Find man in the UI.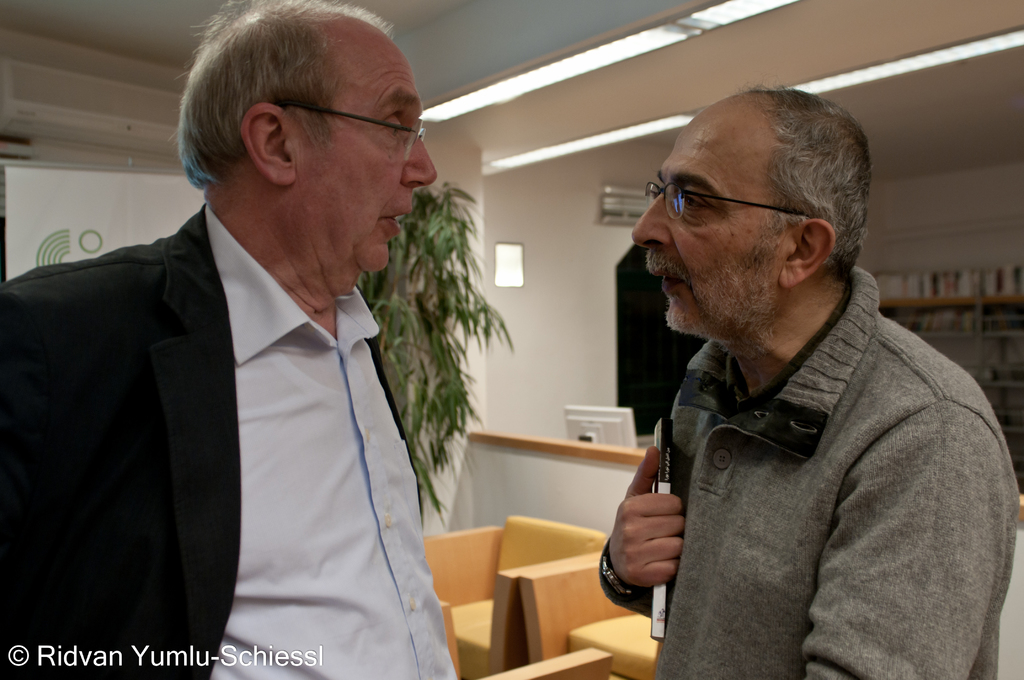
UI element at detection(27, 18, 520, 648).
